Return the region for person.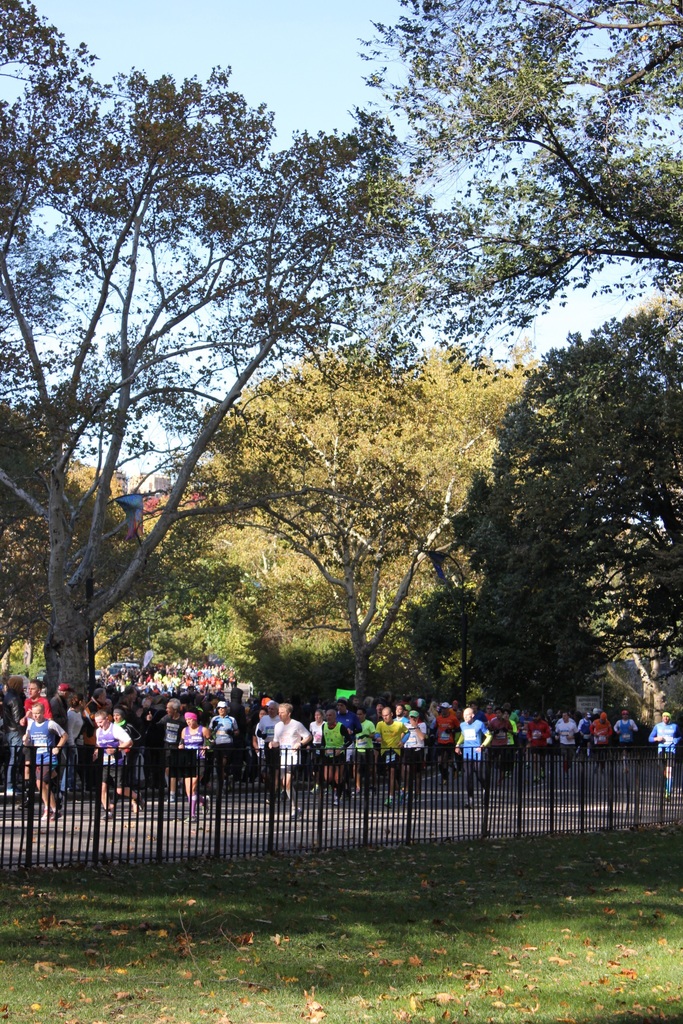
pyautogui.locateOnScreen(547, 715, 579, 771).
